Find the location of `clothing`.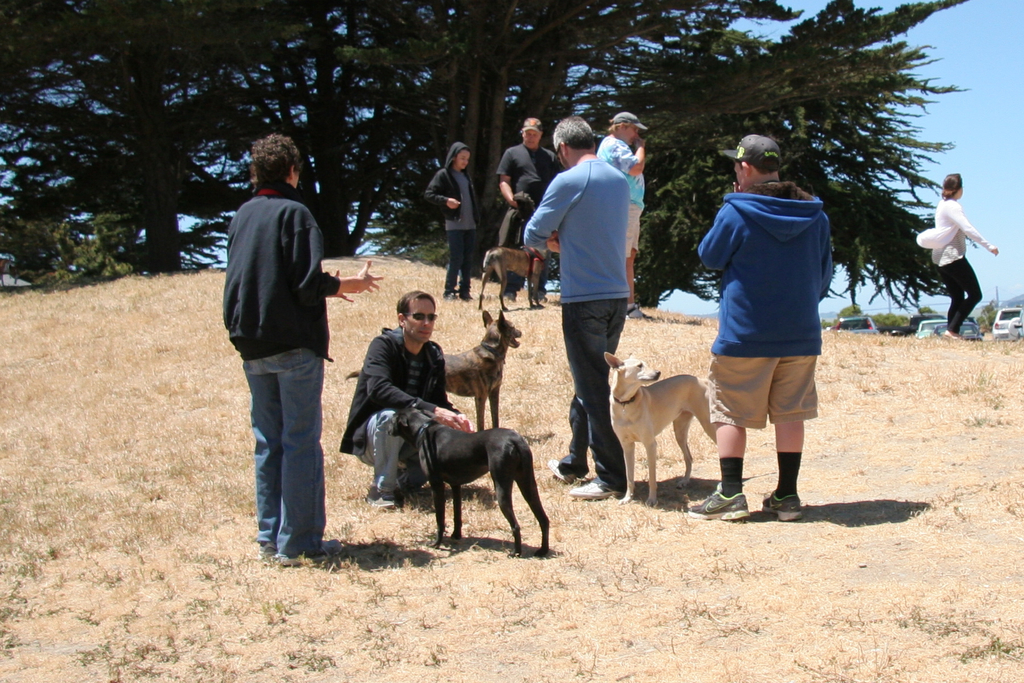
Location: box=[514, 141, 644, 491].
